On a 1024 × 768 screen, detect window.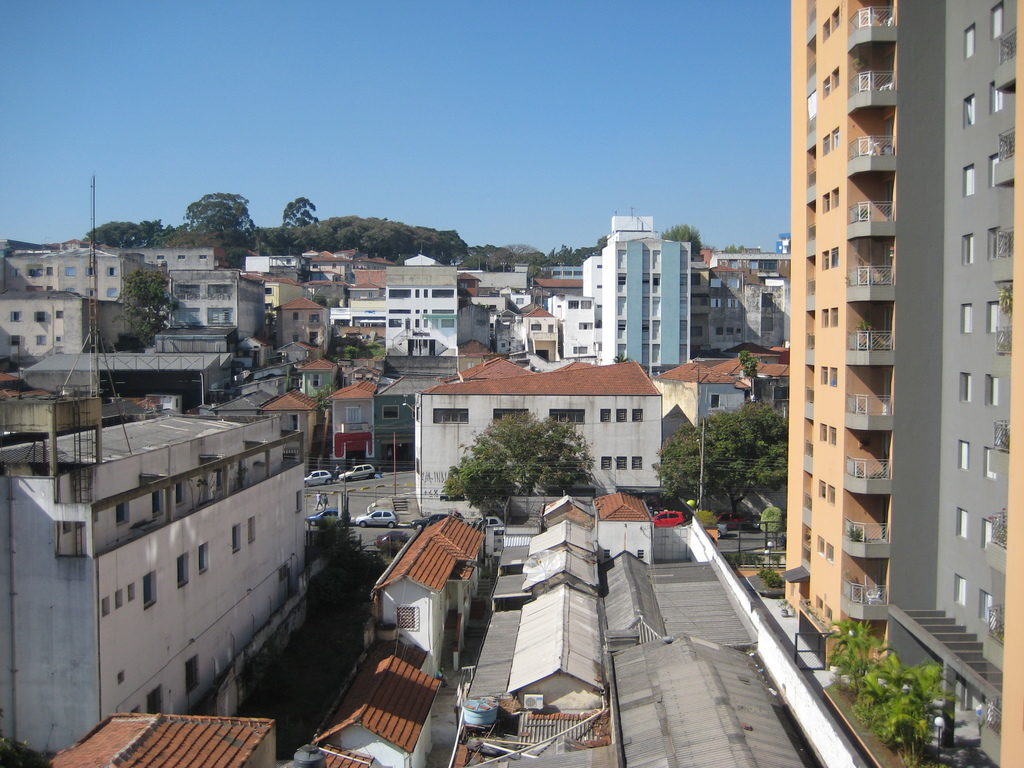
<bbox>652, 300, 662, 320</bbox>.
